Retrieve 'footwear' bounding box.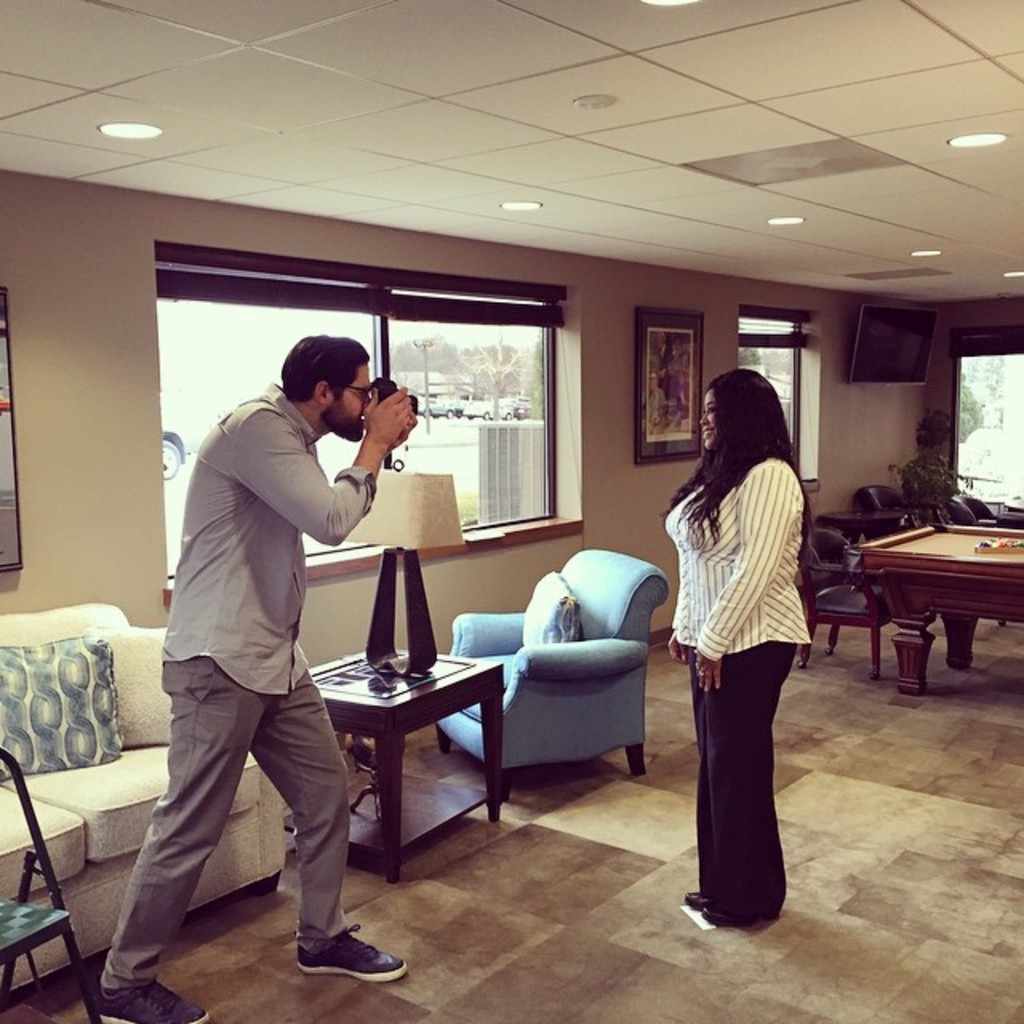
Bounding box: (left=699, top=902, right=765, bottom=928).
